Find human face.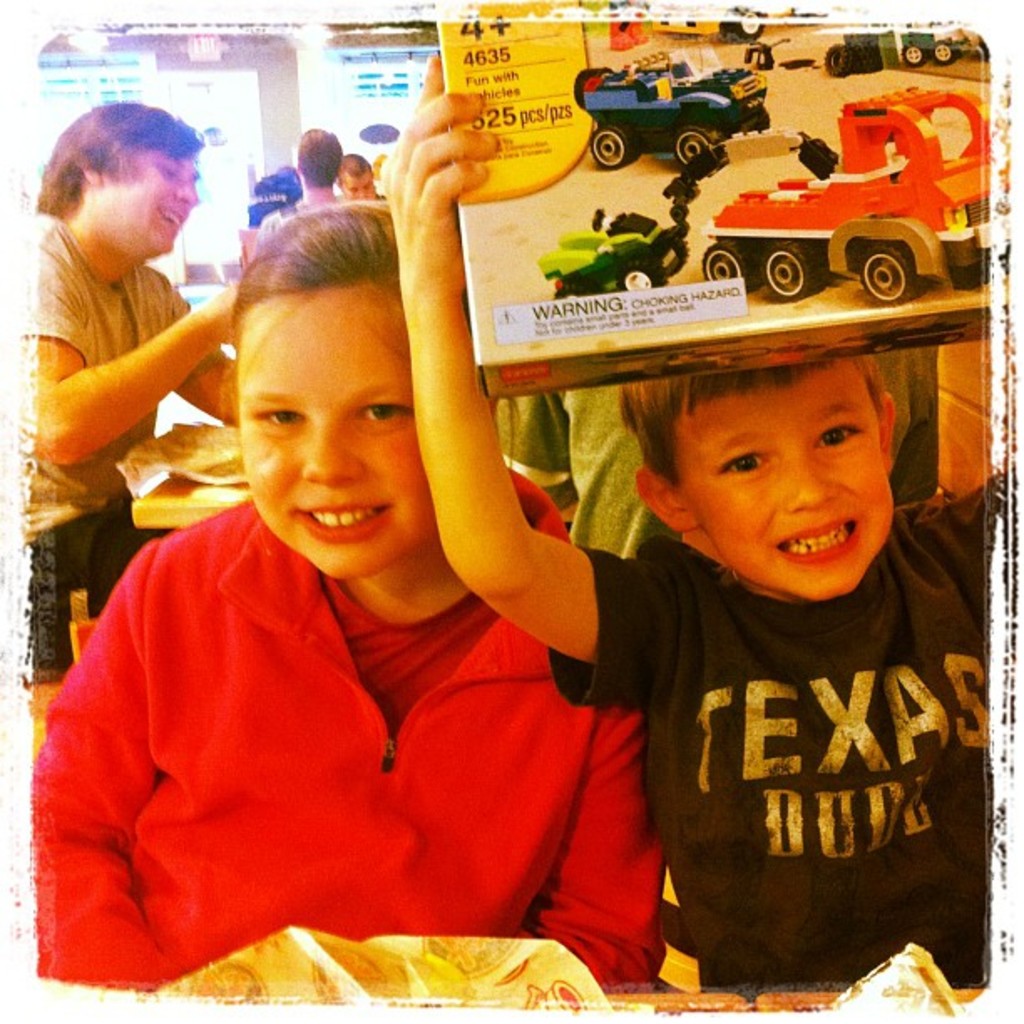
234, 296, 410, 577.
